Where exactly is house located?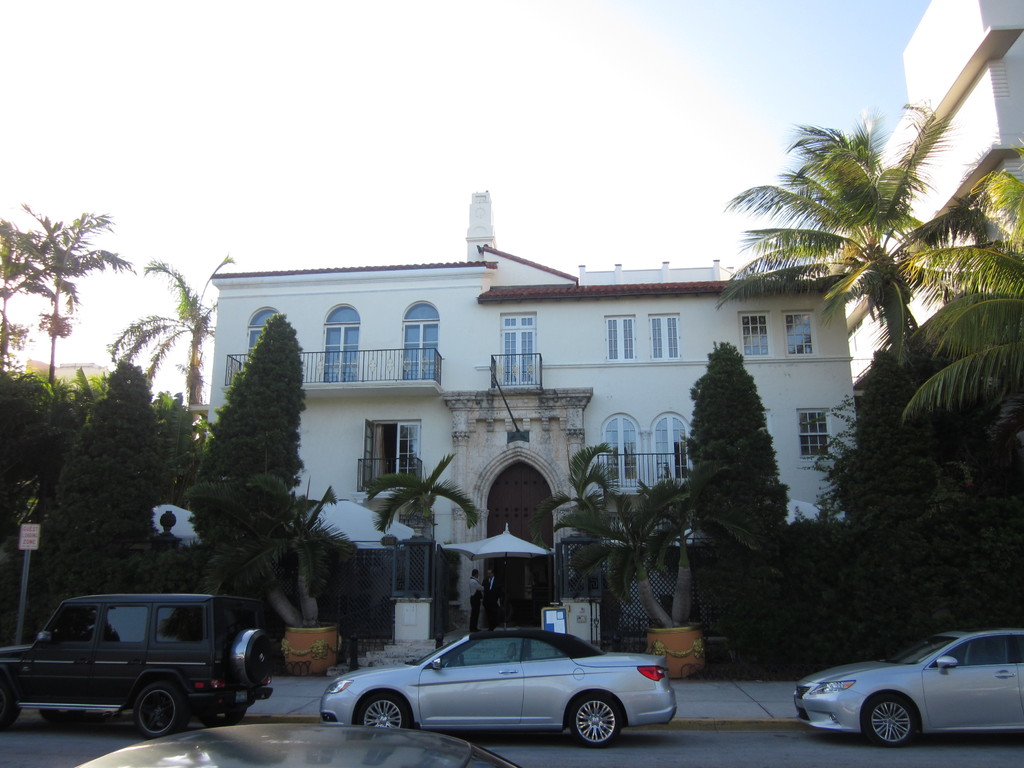
Its bounding box is pyautogui.locateOnScreen(127, 182, 936, 628).
